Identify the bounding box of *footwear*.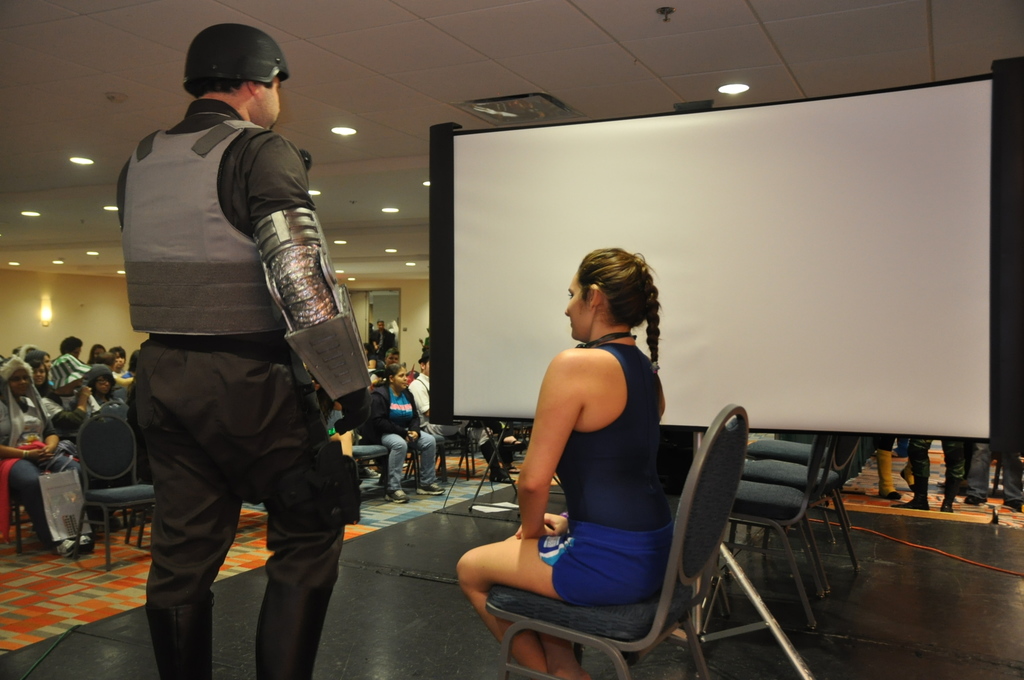
(385,489,411,503).
